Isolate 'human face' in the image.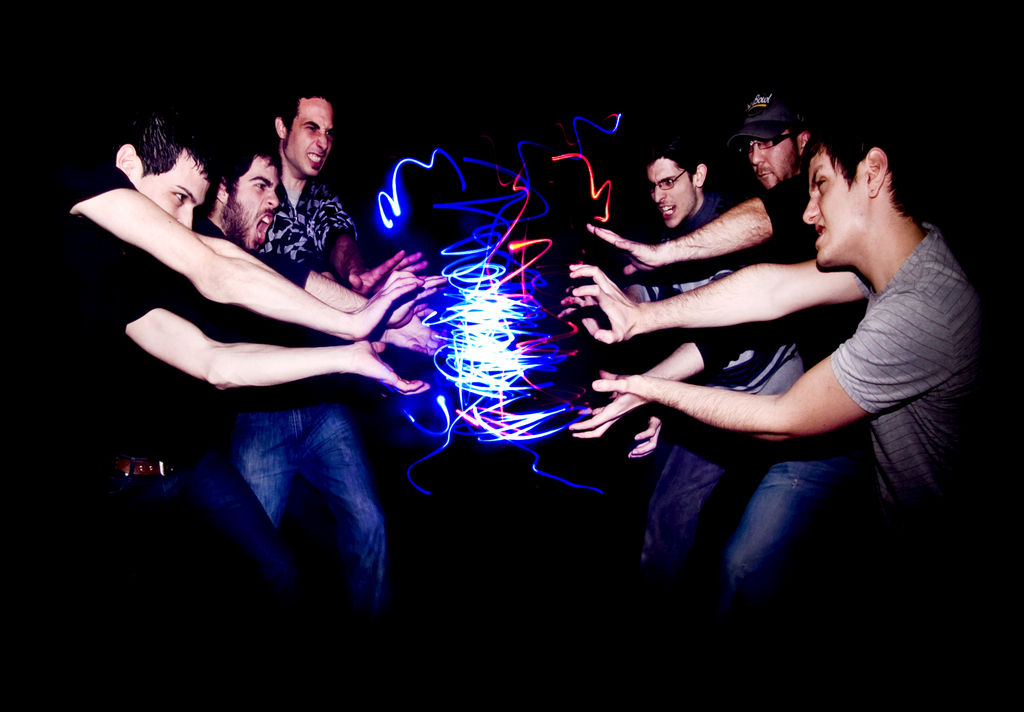
Isolated region: <bbox>750, 136, 800, 187</bbox>.
